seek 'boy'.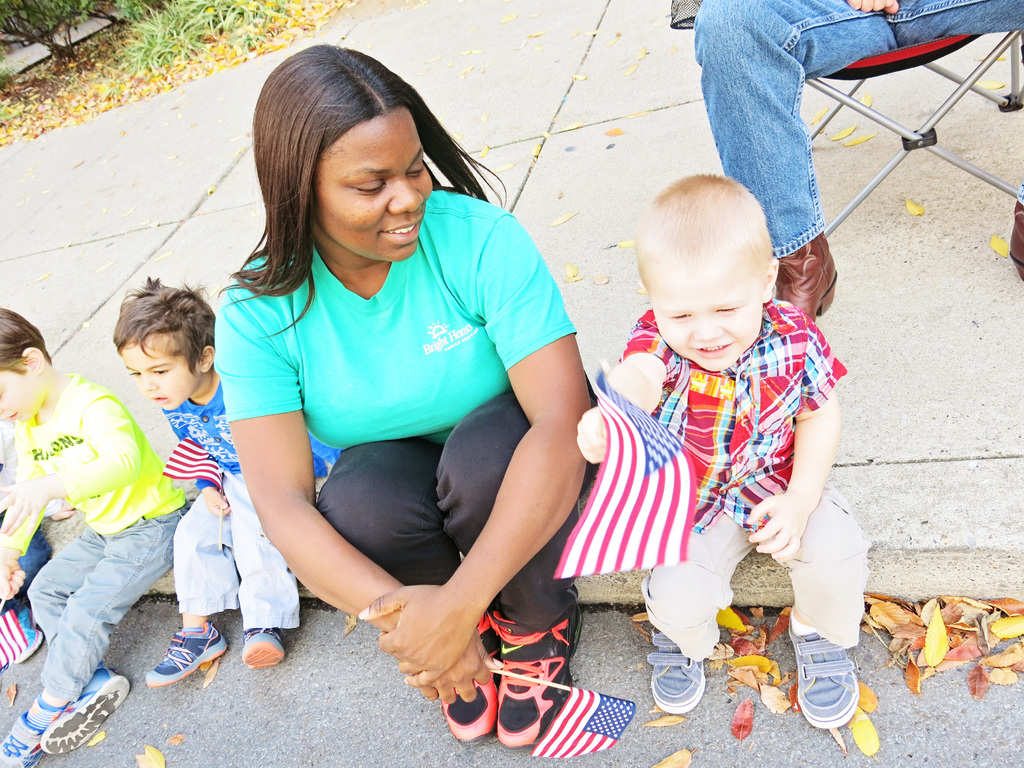
570 142 860 648.
